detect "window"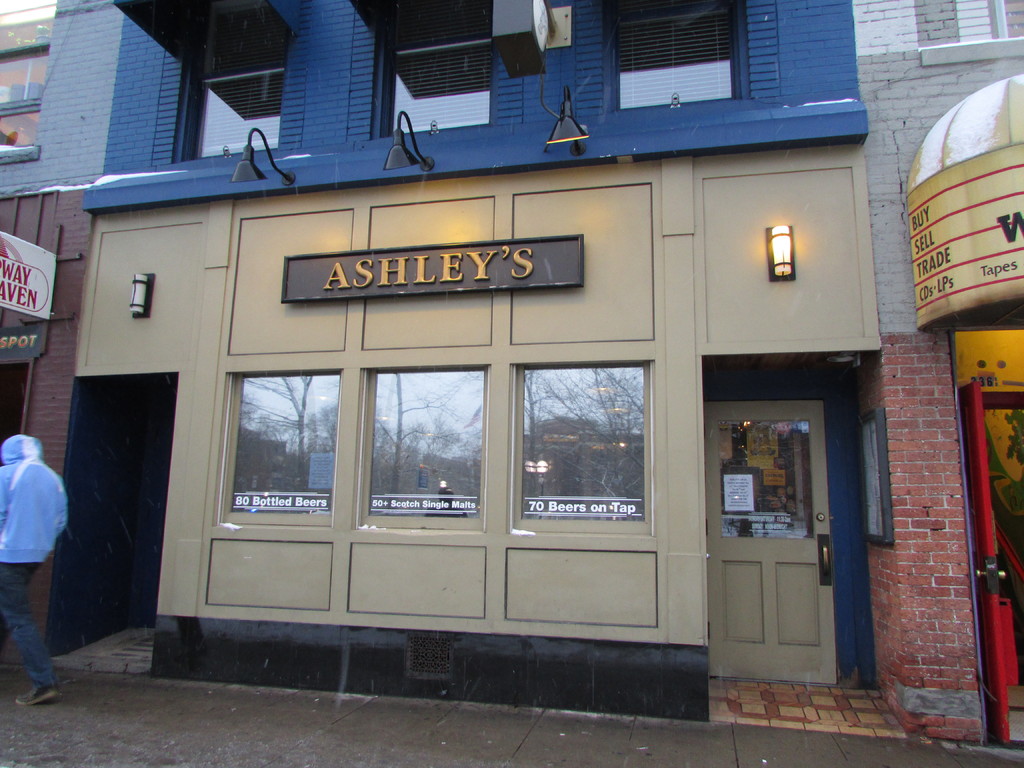
locate(168, 0, 290, 166)
